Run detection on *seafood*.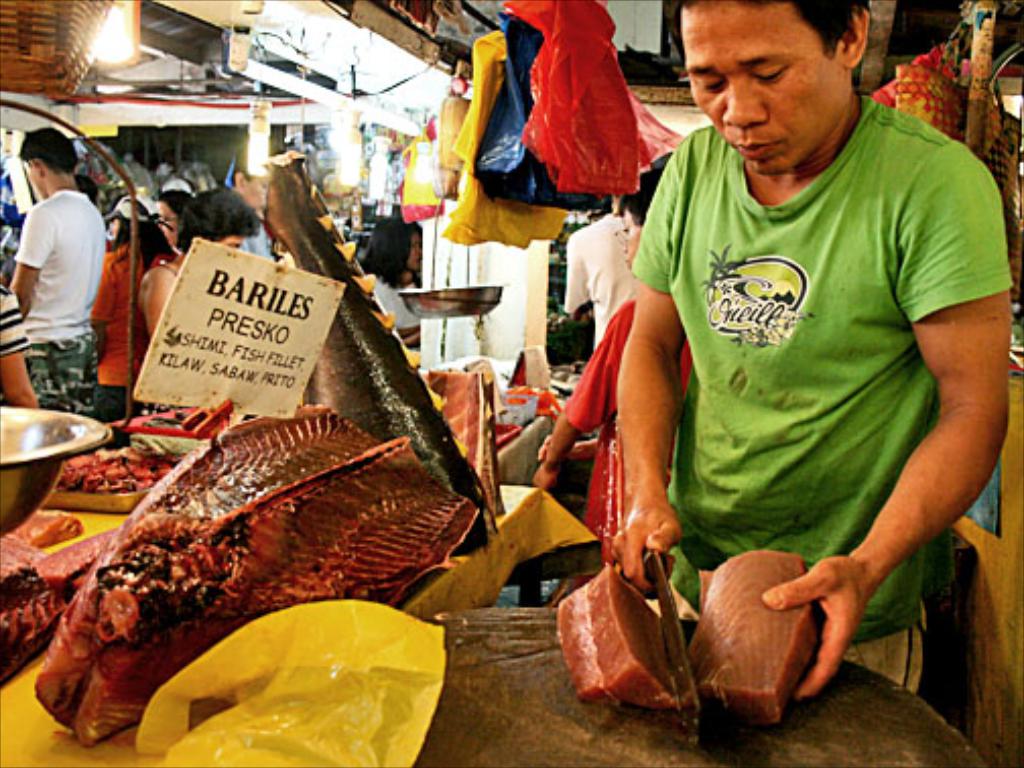
Result: BBox(24, 394, 482, 744).
